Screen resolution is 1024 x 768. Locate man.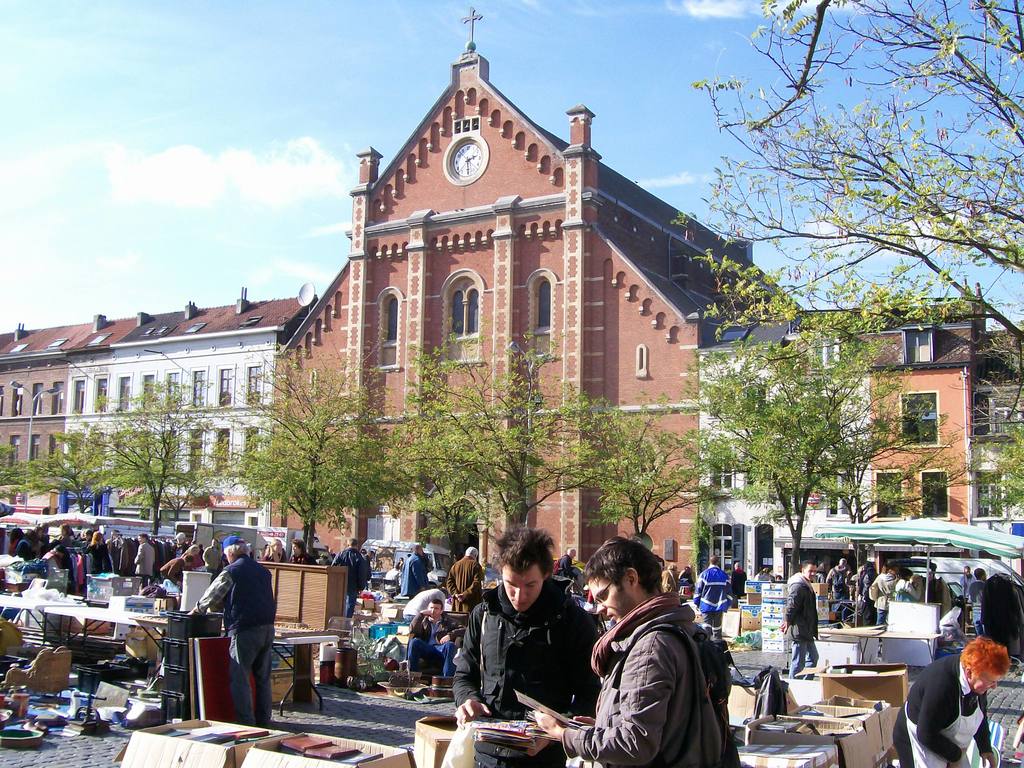
<bbox>772, 560, 843, 689</bbox>.
